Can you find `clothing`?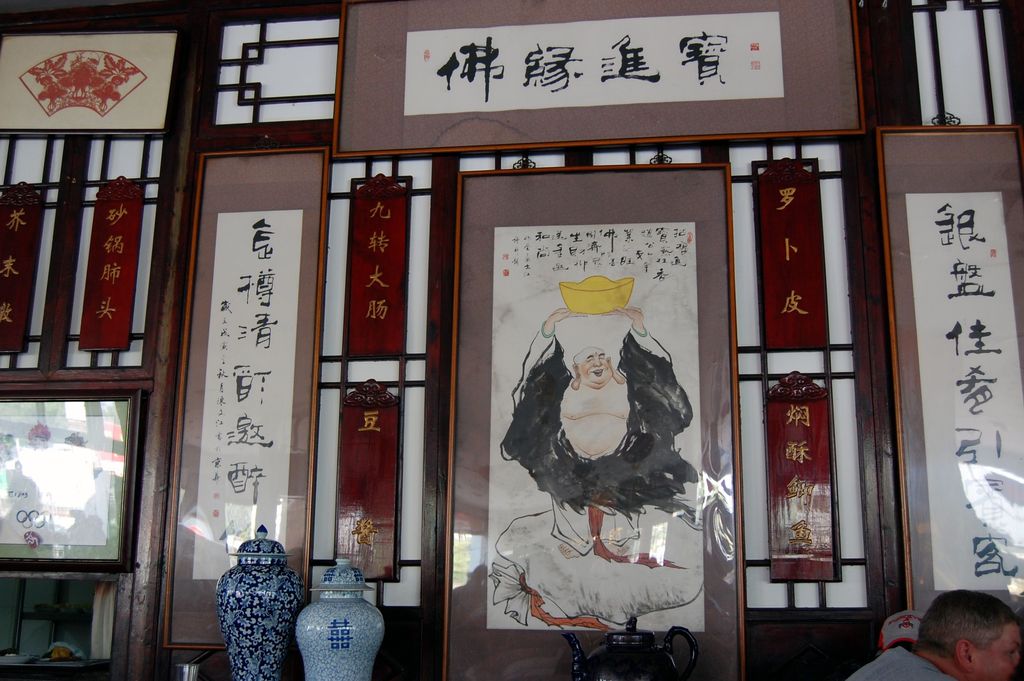
Yes, bounding box: [844, 645, 957, 680].
